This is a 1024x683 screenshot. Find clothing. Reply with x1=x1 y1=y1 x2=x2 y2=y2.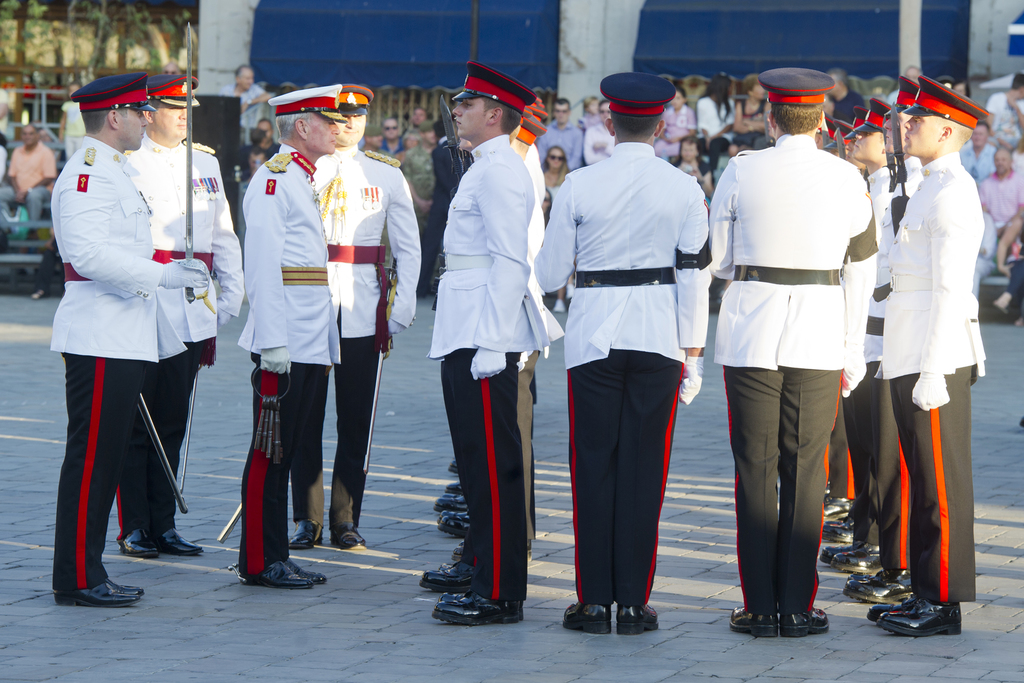
x1=980 y1=86 x2=1023 y2=156.
